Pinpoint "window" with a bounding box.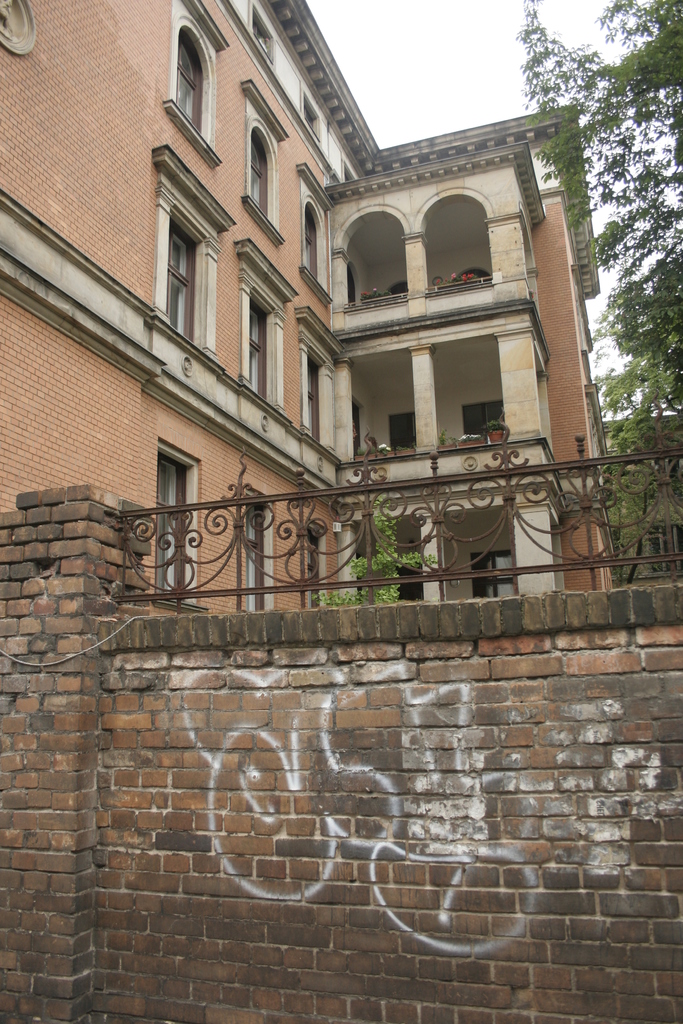
[x1=301, y1=307, x2=343, y2=461].
